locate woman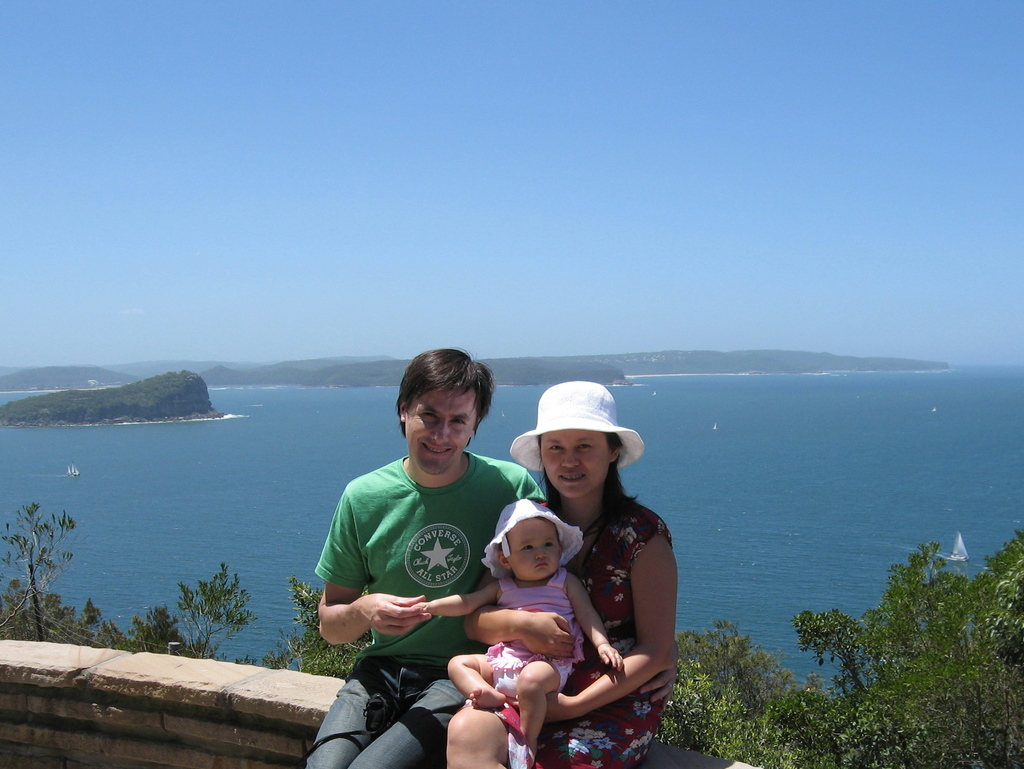
487, 377, 670, 768
